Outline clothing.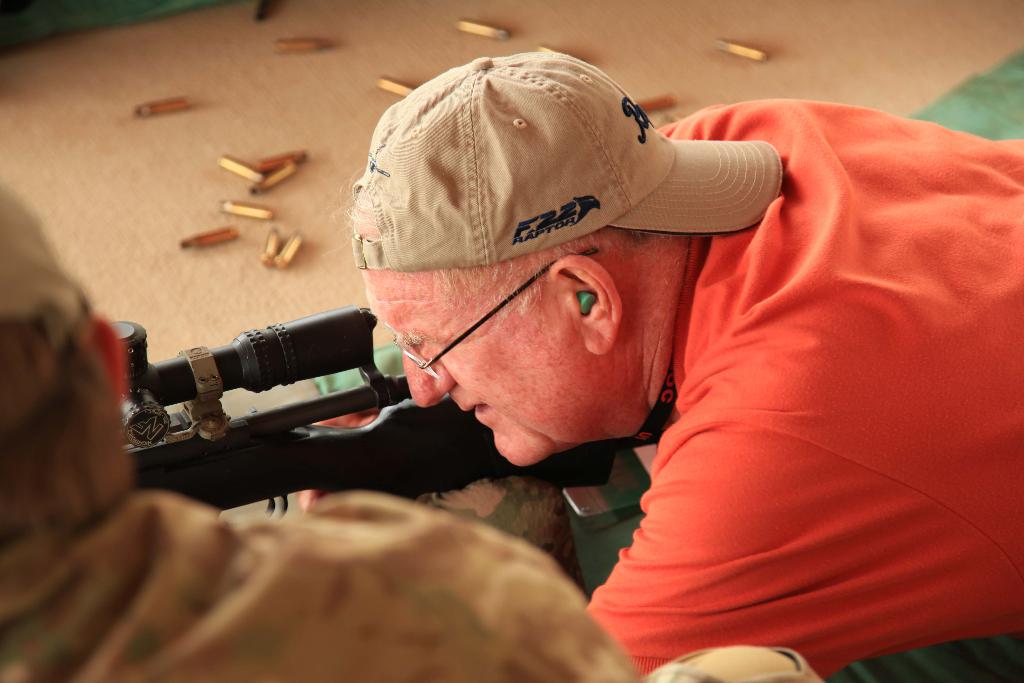
Outline: 3,490,890,682.
